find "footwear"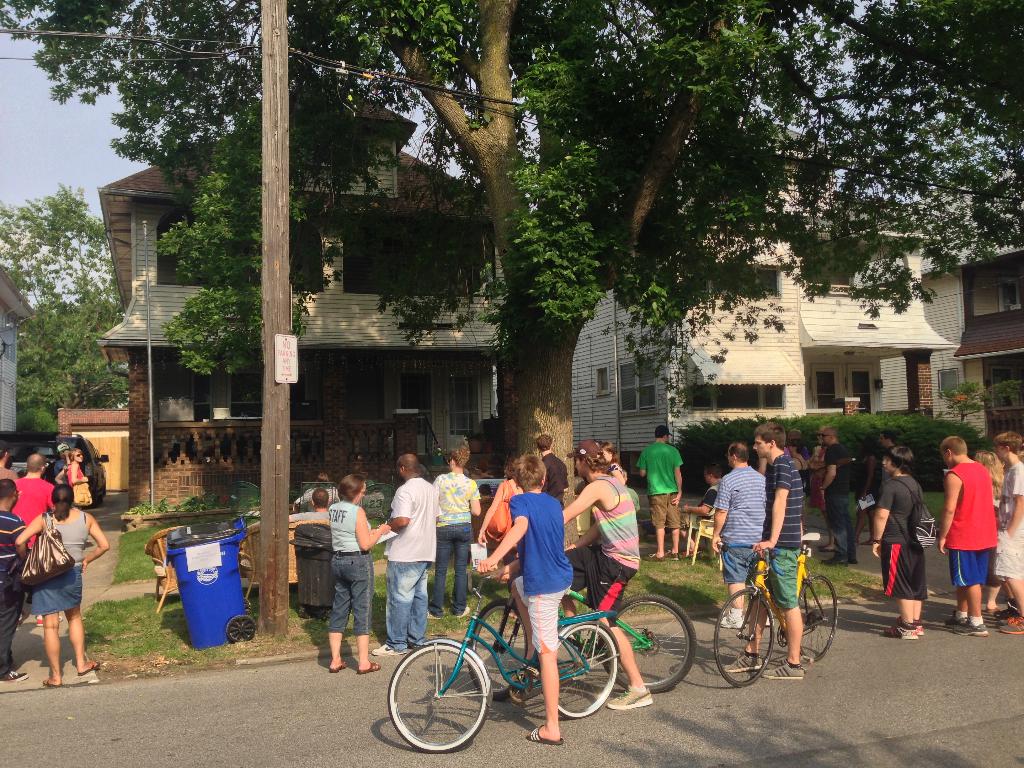
l=36, t=615, r=63, b=627
